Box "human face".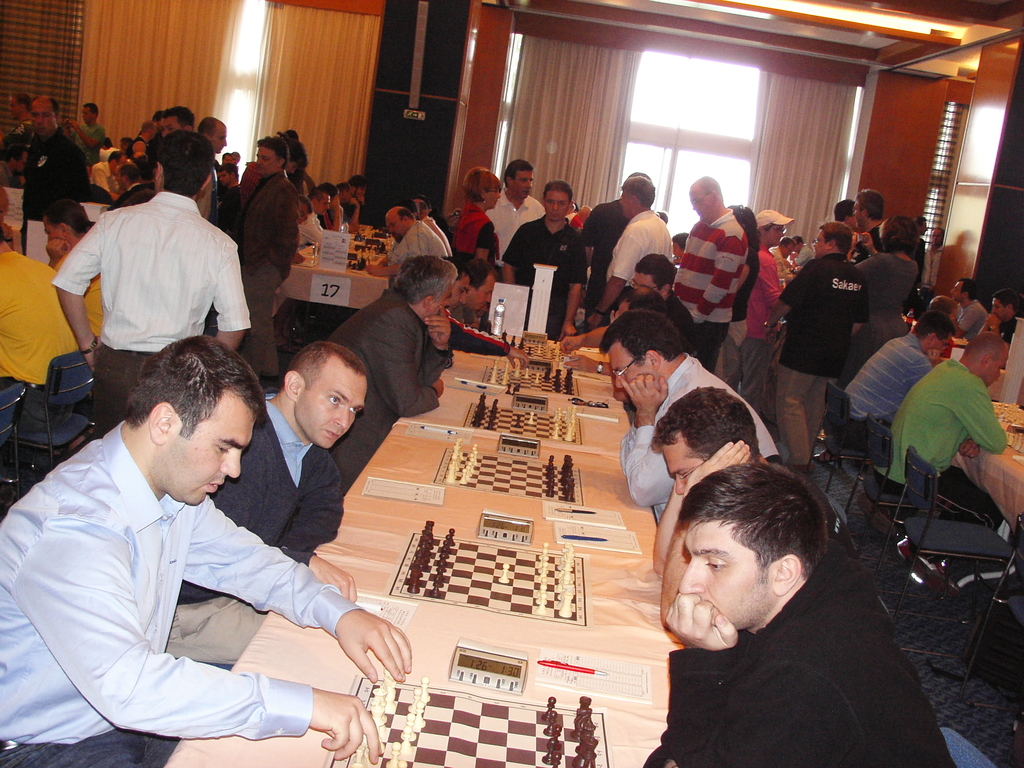
box=[984, 349, 1005, 389].
